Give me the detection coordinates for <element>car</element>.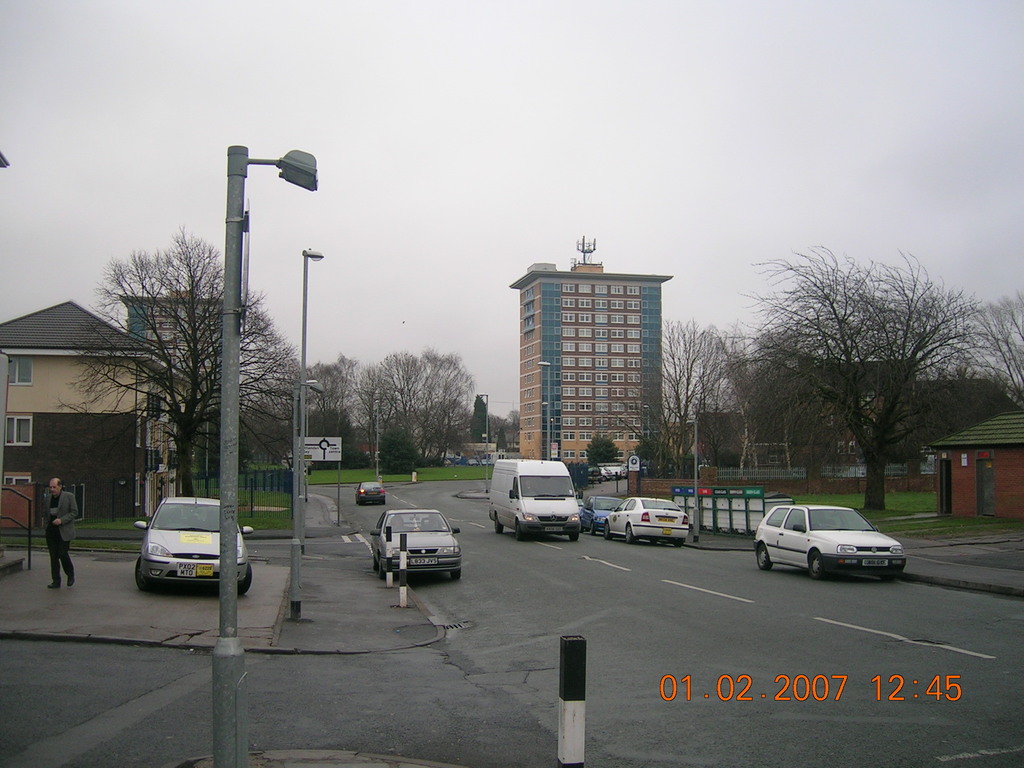
box=[604, 500, 688, 541].
